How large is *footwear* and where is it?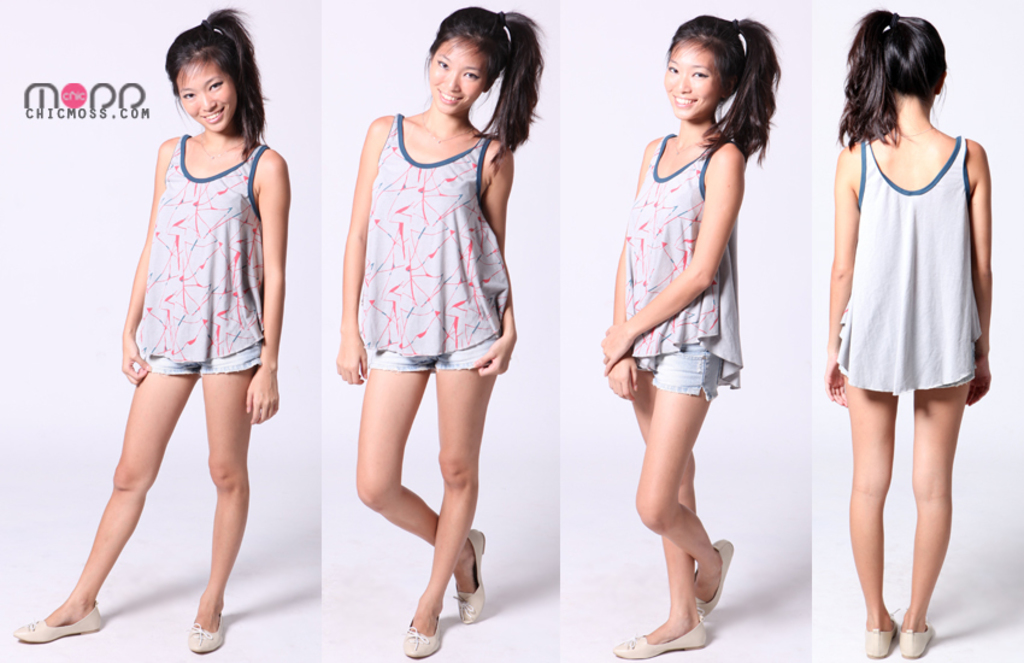
Bounding box: {"x1": 896, "y1": 621, "x2": 936, "y2": 658}.
